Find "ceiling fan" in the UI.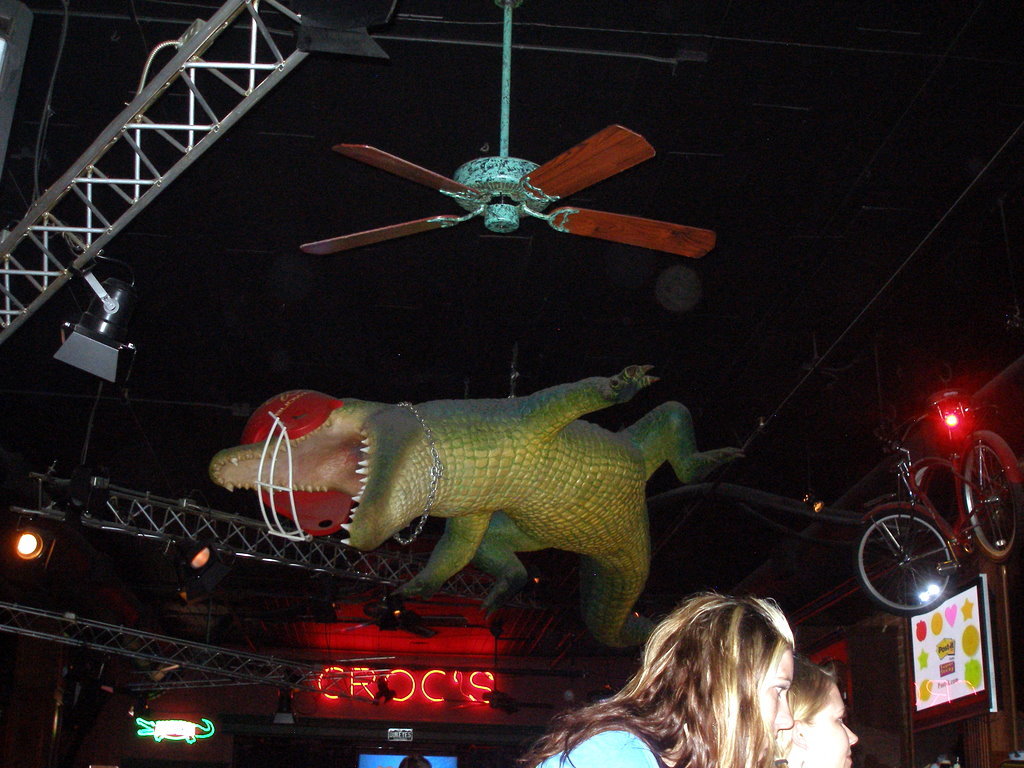
UI element at 293, 102, 692, 355.
